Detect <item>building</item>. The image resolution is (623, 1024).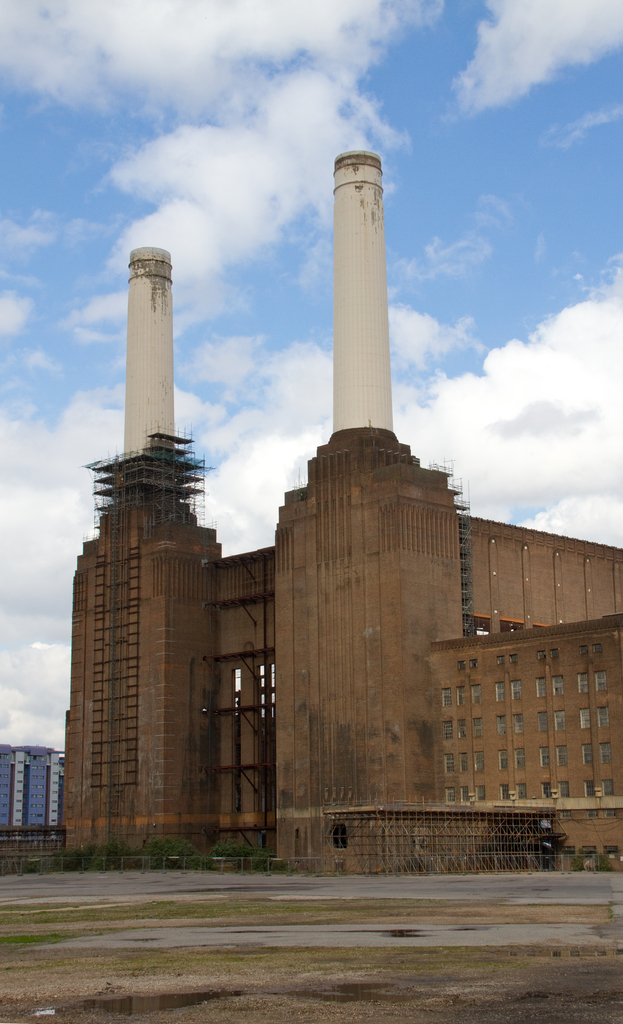
detection(0, 746, 62, 826).
